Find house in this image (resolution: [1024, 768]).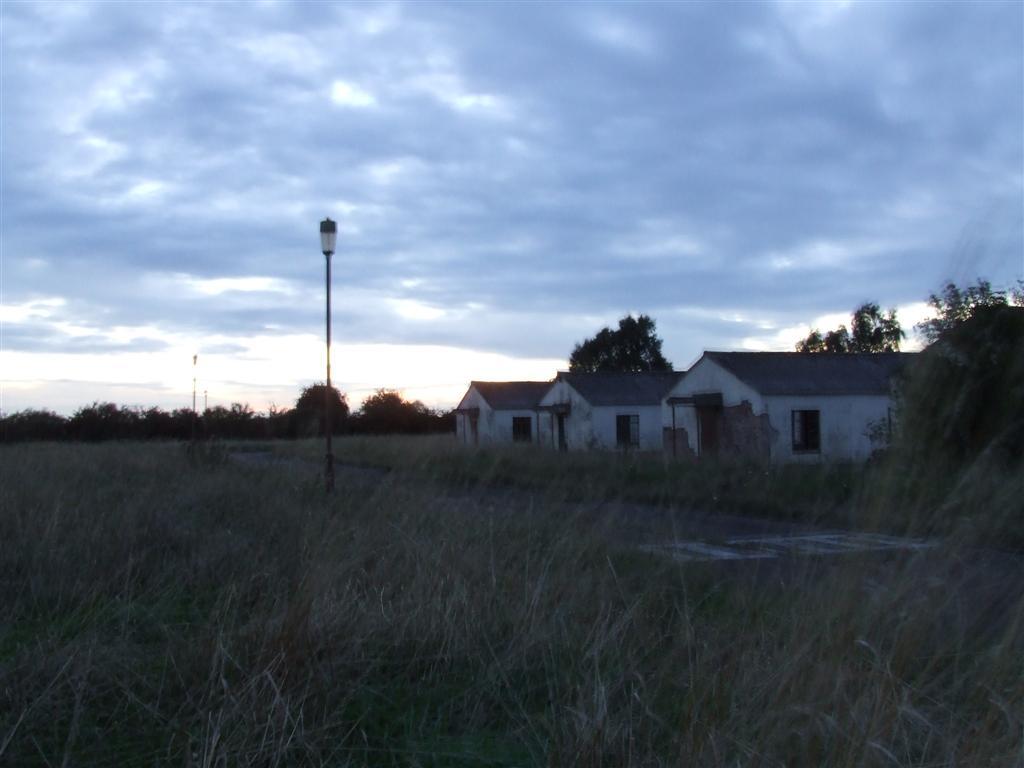
Rect(526, 367, 691, 459).
